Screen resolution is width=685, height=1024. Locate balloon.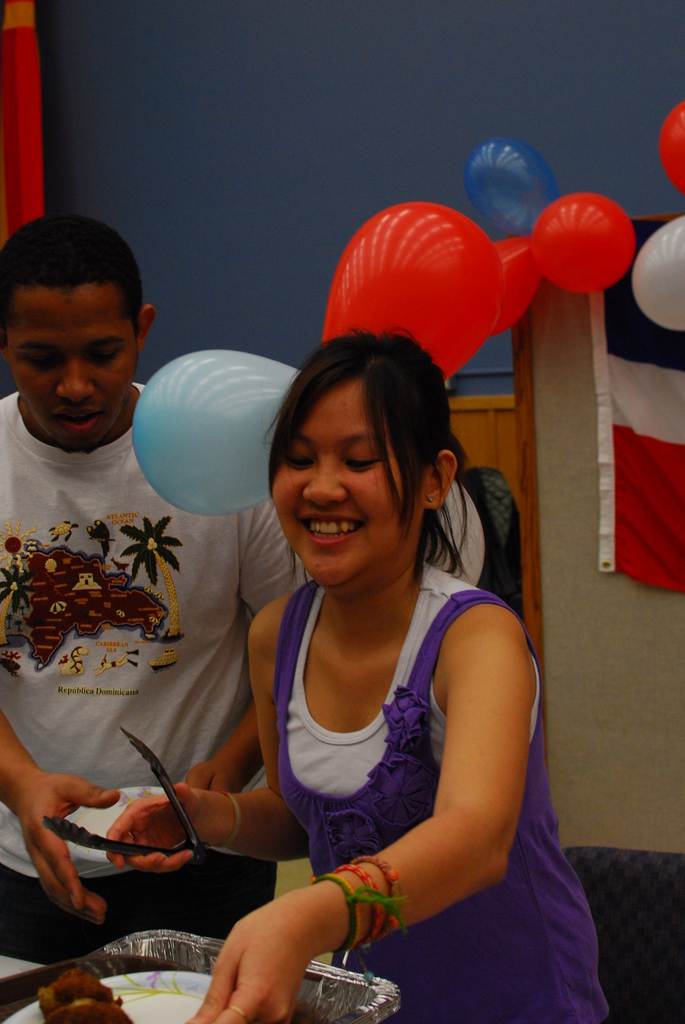
detection(136, 350, 302, 516).
